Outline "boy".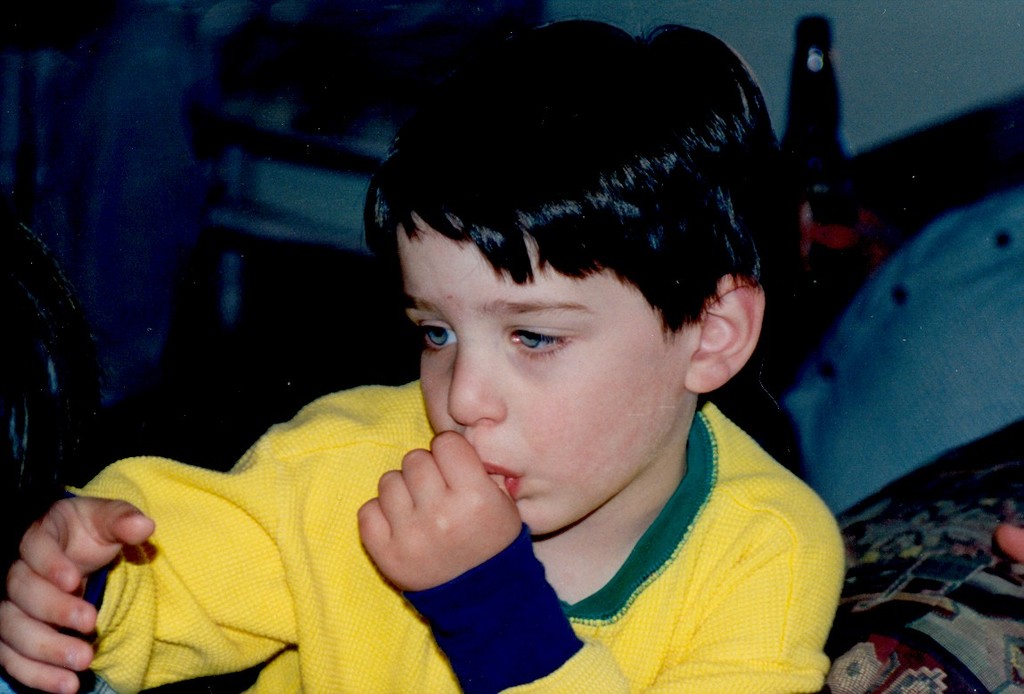
Outline: select_region(161, 36, 838, 668).
